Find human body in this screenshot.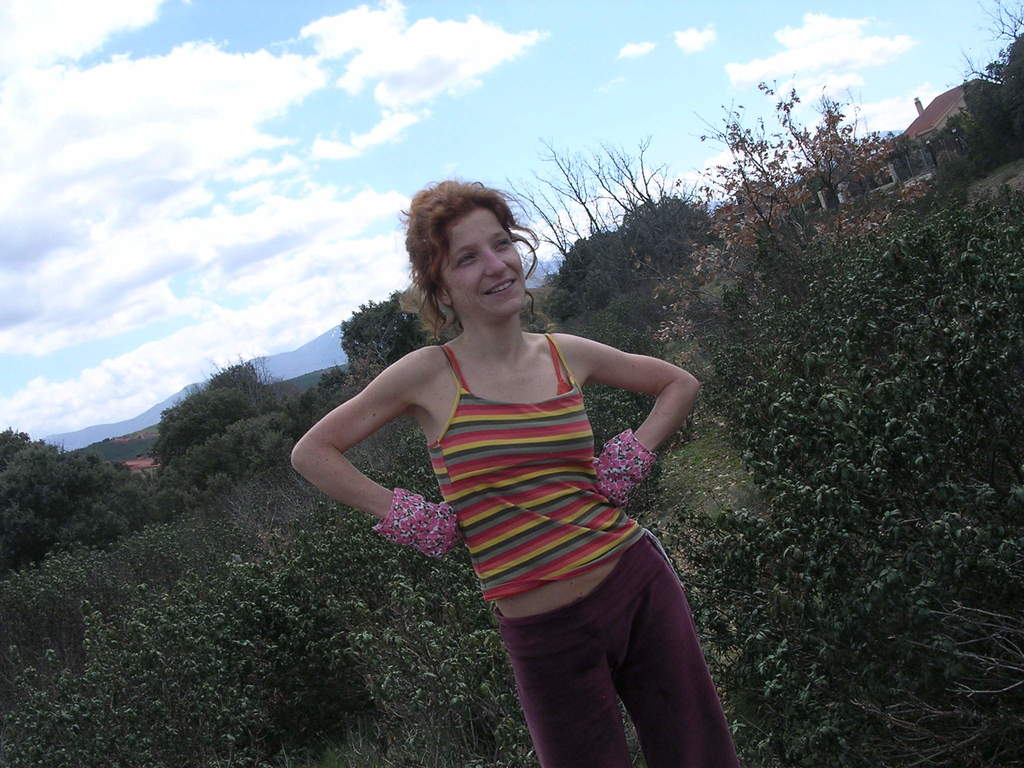
The bounding box for human body is x1=291, y1=175, x2=701, y2=767.
